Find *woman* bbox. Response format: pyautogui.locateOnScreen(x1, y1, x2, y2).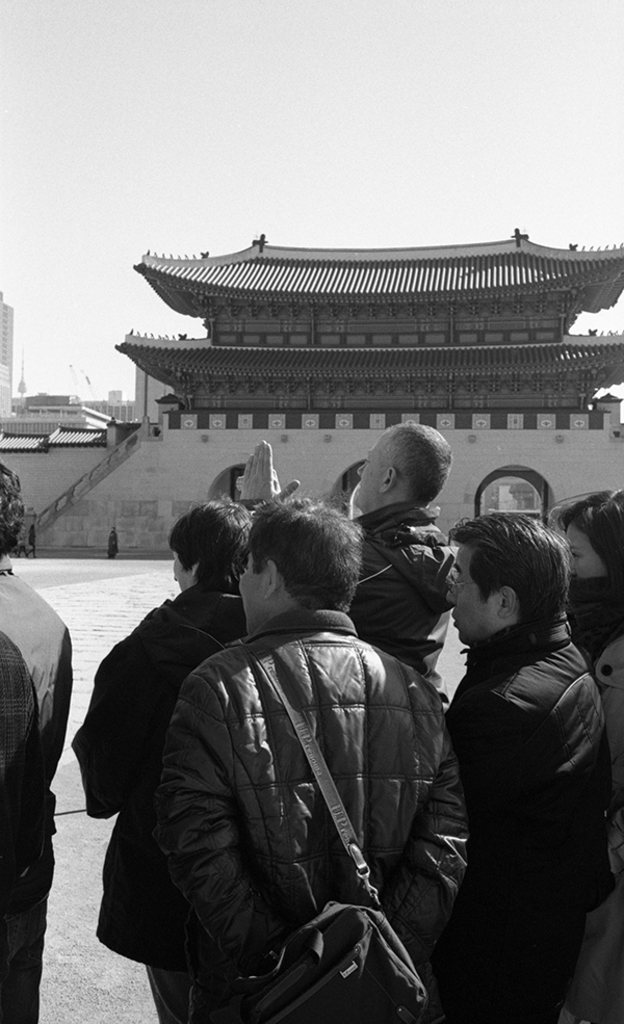
pyautogui.locateOnScreen(71, 498, 250, 1023).
